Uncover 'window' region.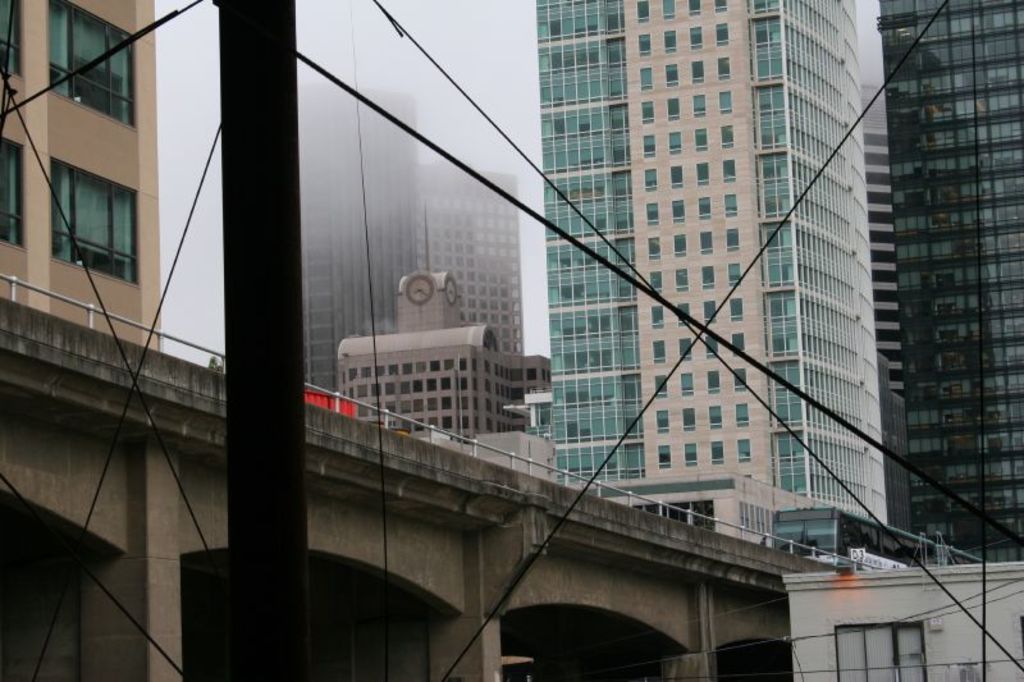
Uncovered: 714 24 728 47.
